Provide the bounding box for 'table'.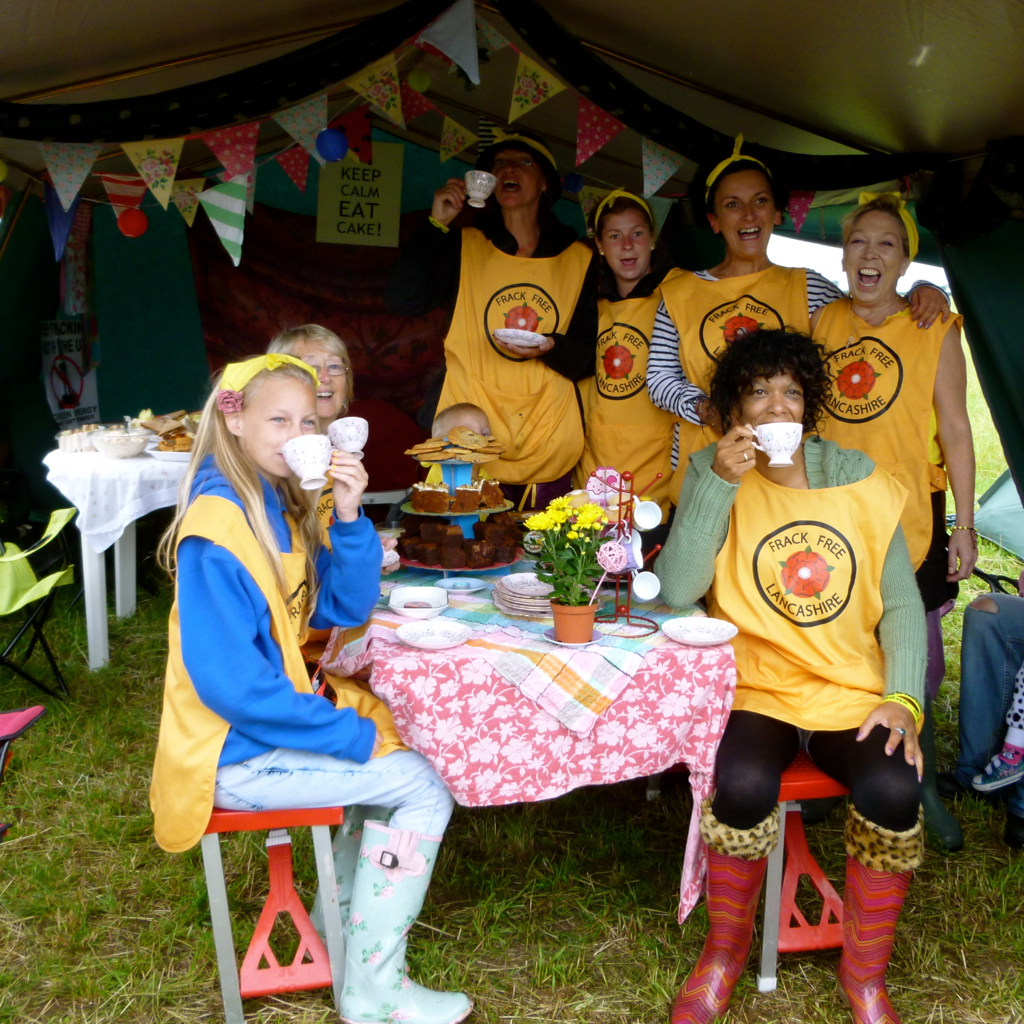
<box>41,424,203,657</box>.
